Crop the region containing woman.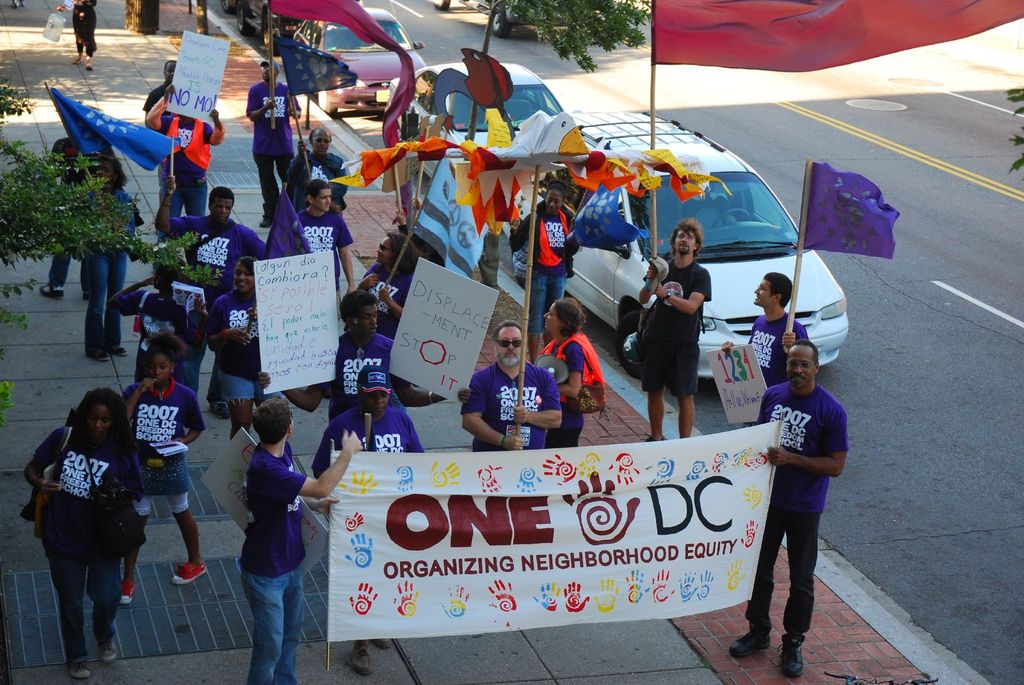
Crop region: [23,388,144,684].
